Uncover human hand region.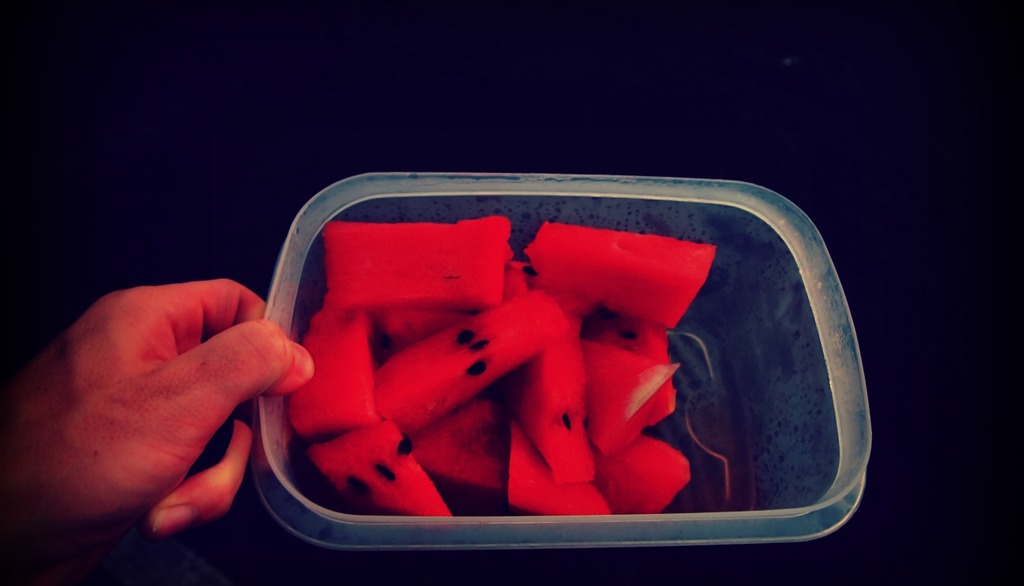
Uncovered: bbox(0, 271, 298, 551).
